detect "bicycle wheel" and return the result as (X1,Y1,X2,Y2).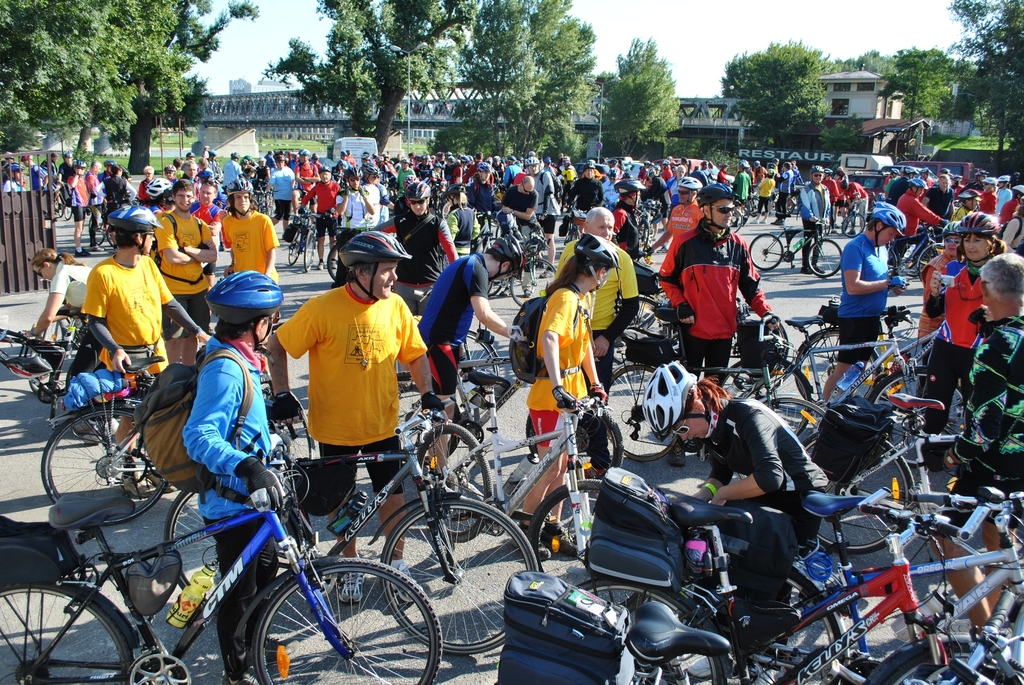
(0,579,132,684).
